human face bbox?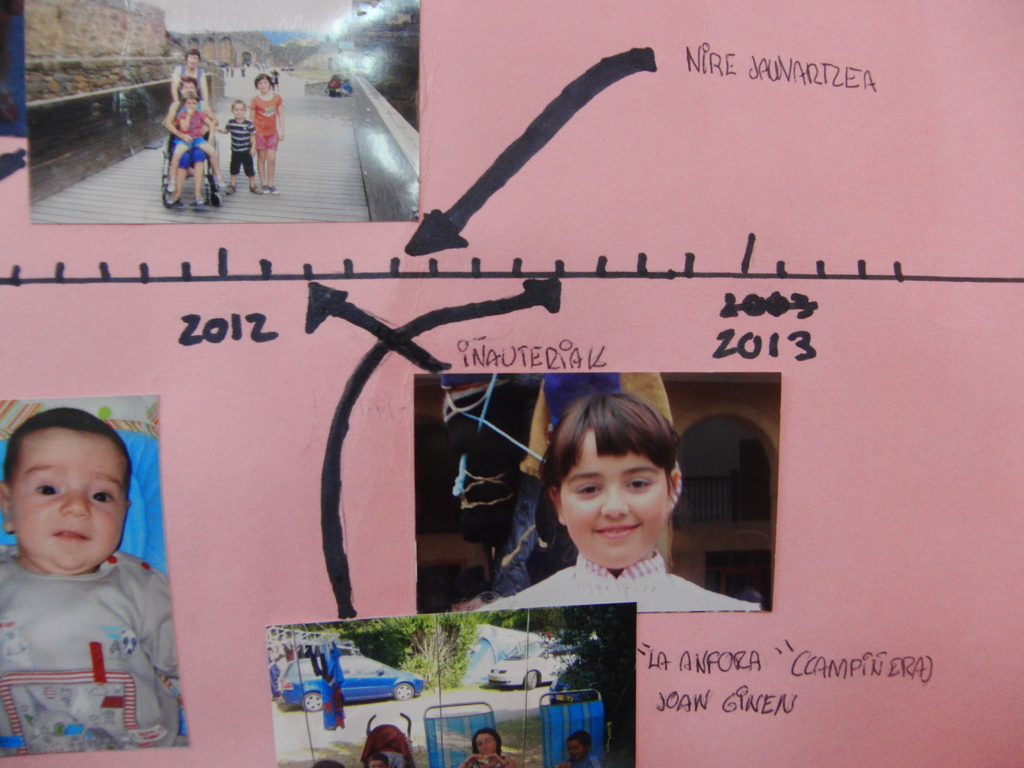
{"x1": 472, "y1": 732, "x2": 499, "y2": 756}
